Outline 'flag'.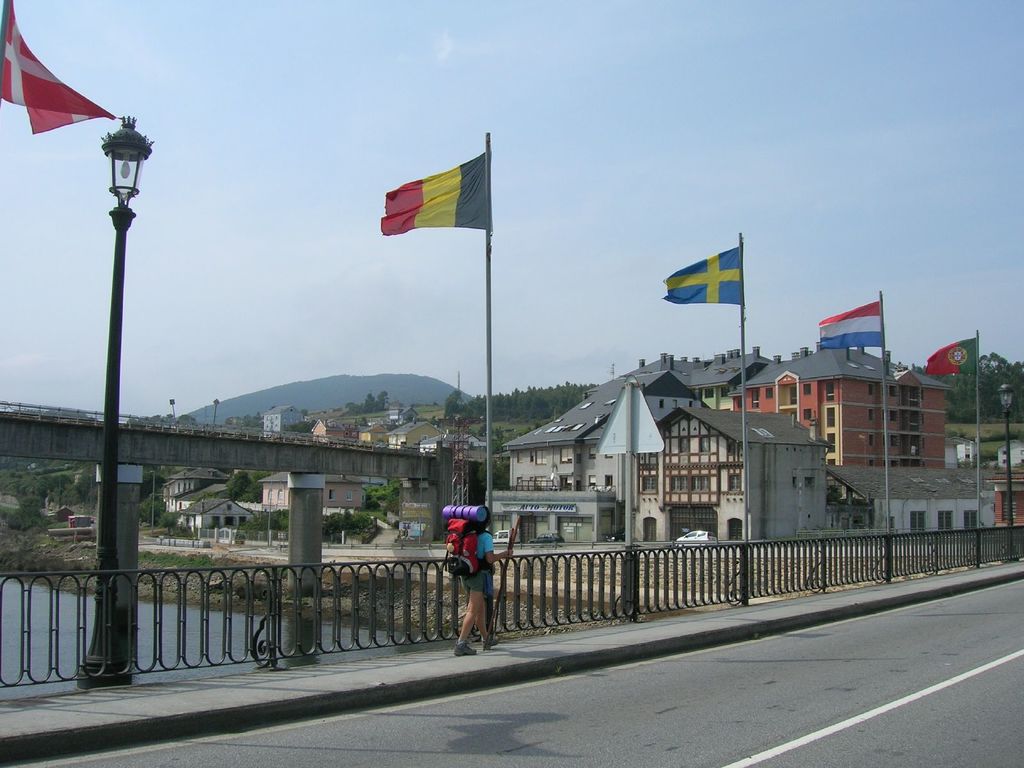
Outline: bbox=[0, 0, 113, 129].
